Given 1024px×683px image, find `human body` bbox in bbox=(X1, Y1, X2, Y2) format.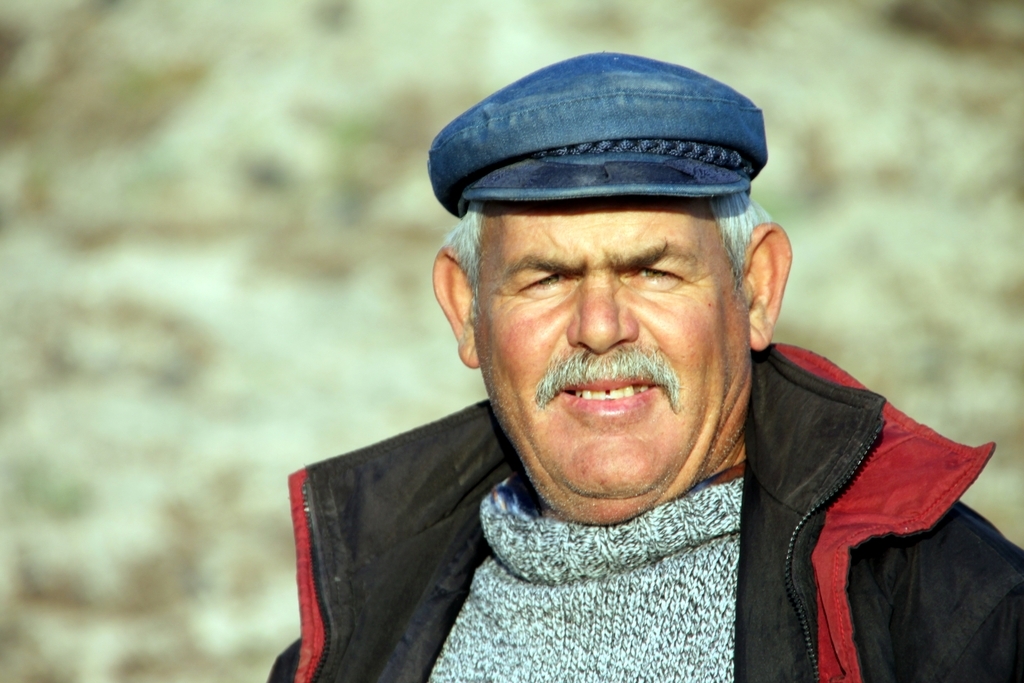
bbox=(264, 49, 1023, 682).
